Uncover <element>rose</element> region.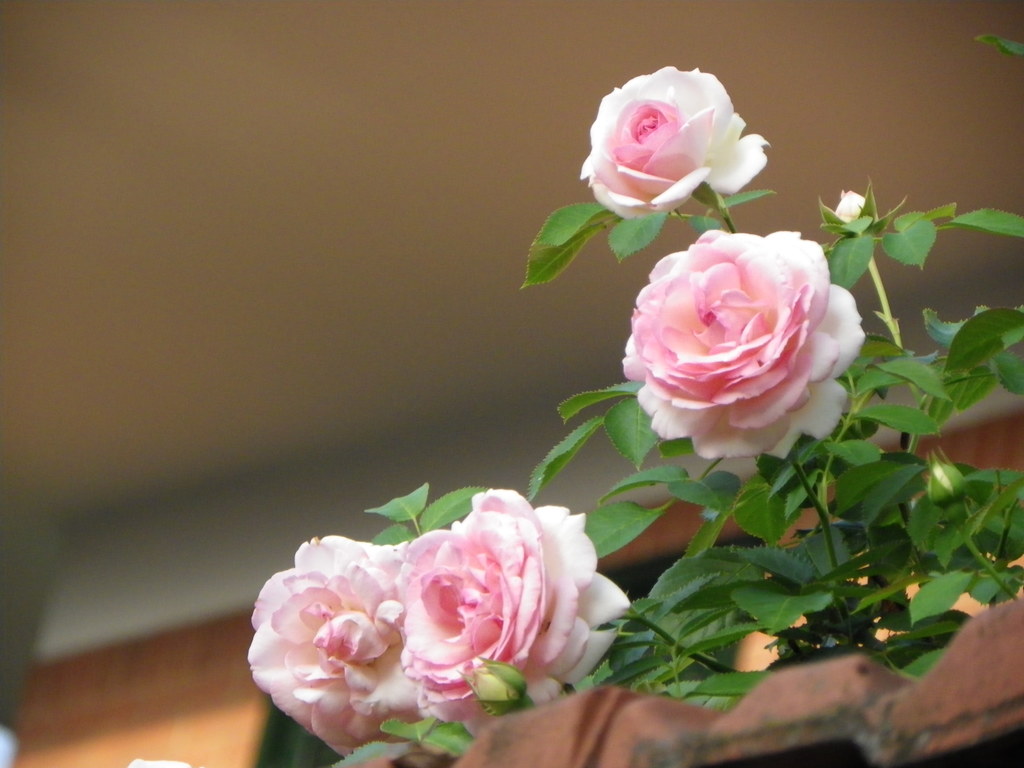
Uncovered: rect(394, 488, 630, 738).
